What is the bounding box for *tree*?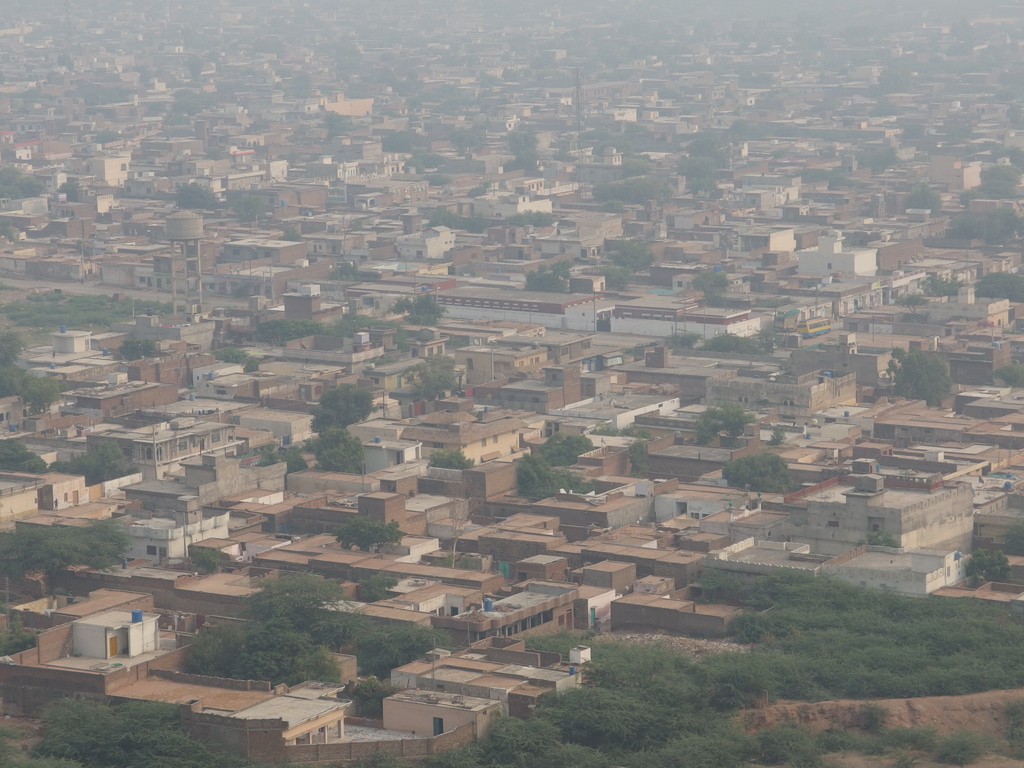
bbox=[250, 566, 345, 628].
